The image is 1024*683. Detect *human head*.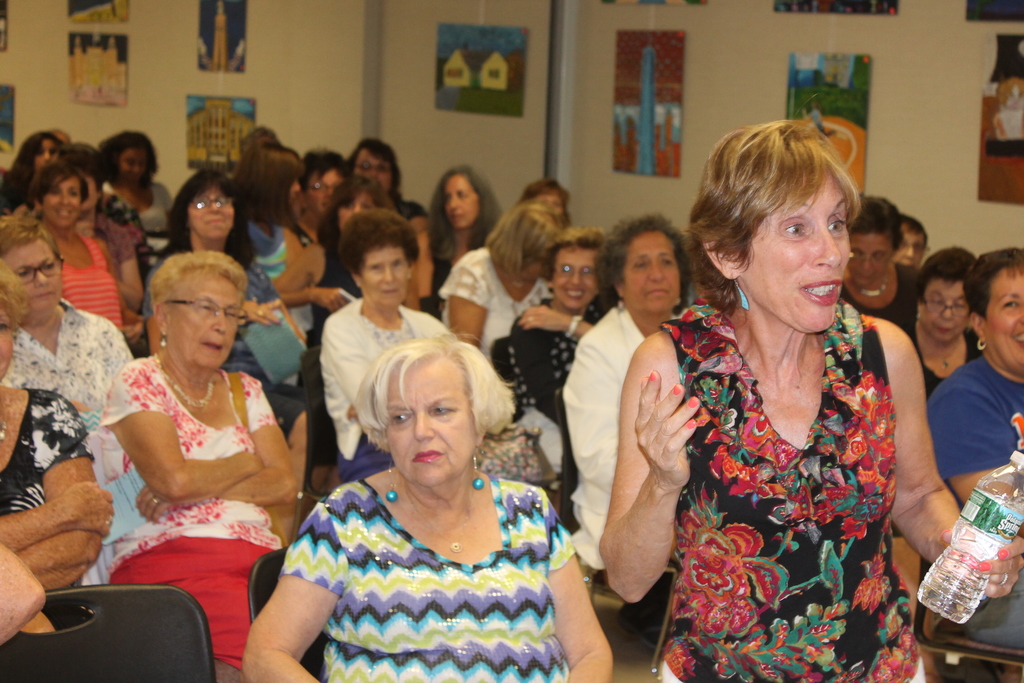
Detection: [left=371, top=341, right=485, bottom=488].
